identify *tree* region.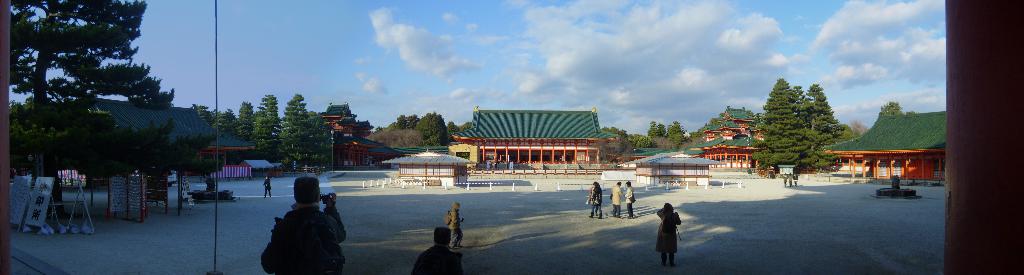
Region: (left=646, top=116, right=668, bottom=144).
